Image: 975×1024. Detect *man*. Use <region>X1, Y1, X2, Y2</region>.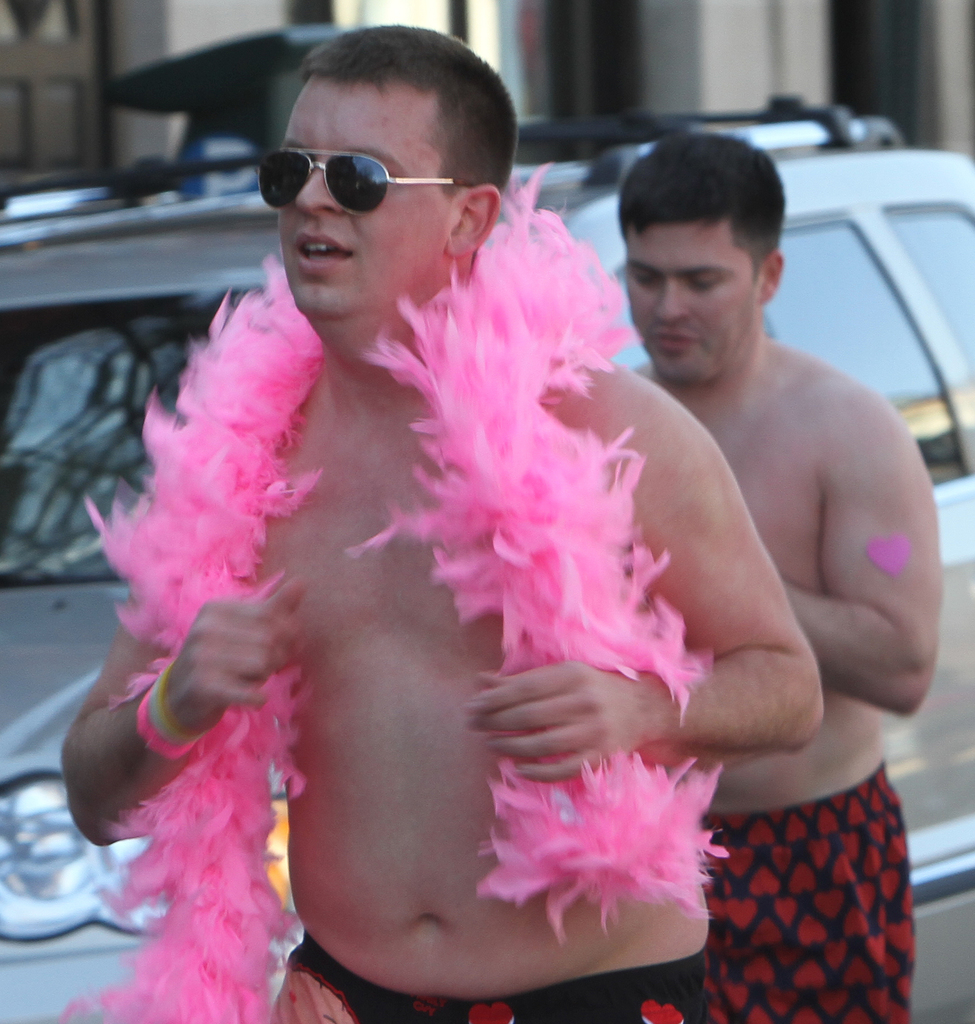
<region>563, 126, 947, 945</region>.
